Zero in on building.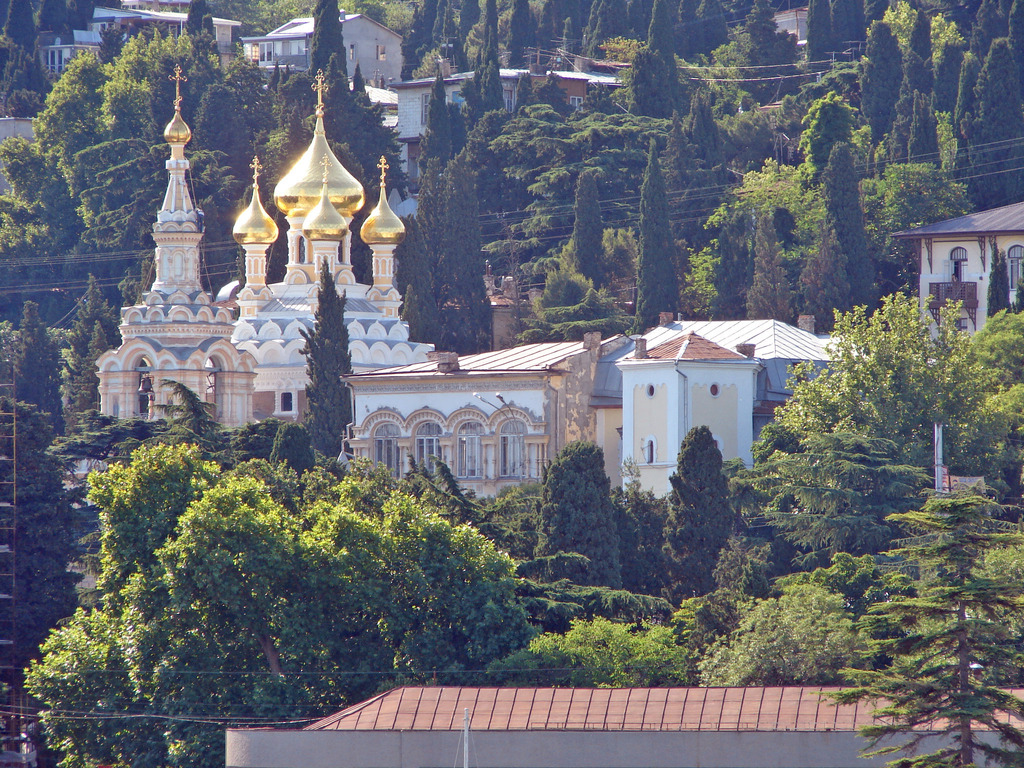
Zeroed in: 340/305/872/522.
